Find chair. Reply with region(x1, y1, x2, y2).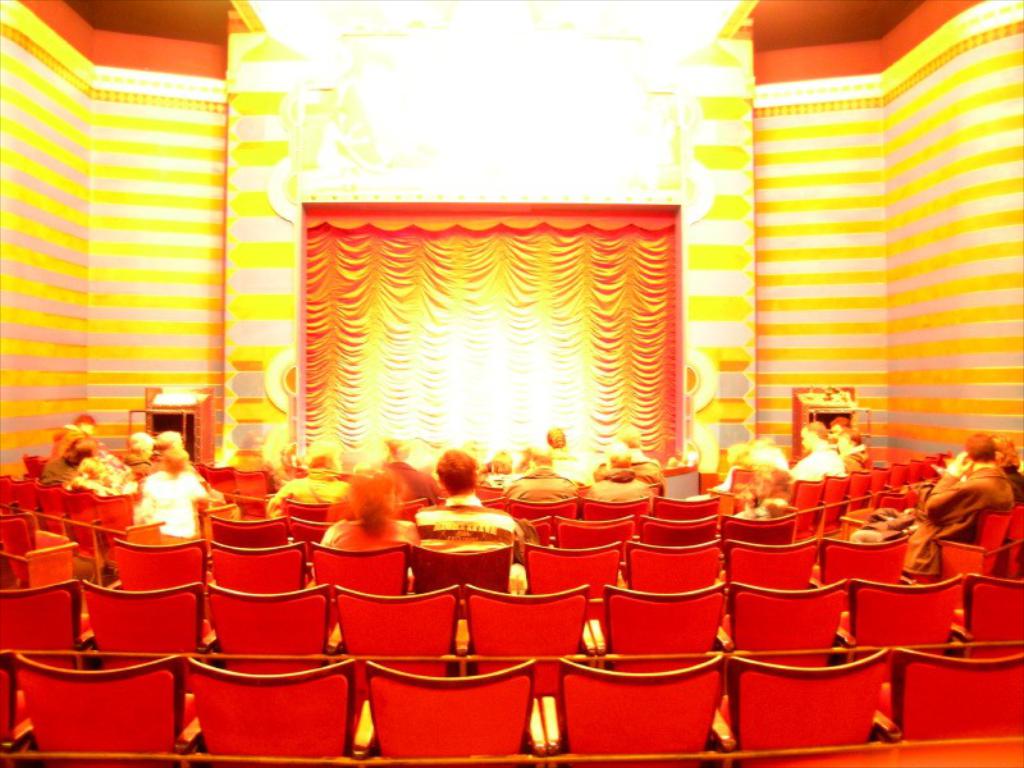
region(812, 475, 847, 535).
